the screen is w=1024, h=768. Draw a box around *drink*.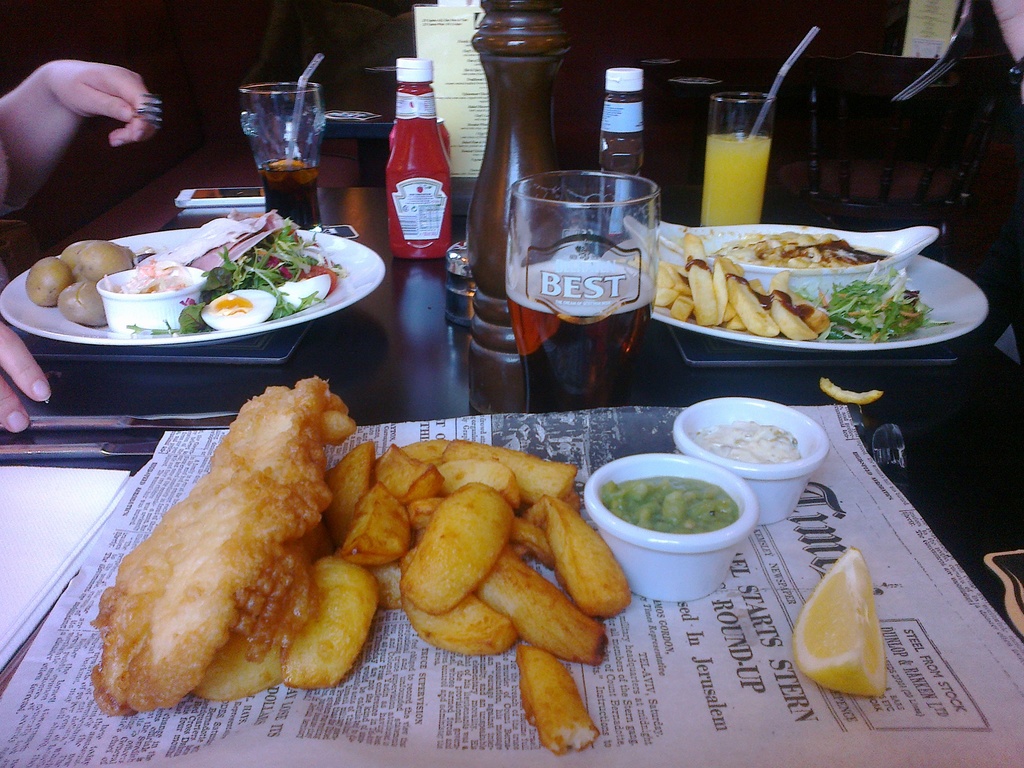
<box>499,255,659,412</box>.
